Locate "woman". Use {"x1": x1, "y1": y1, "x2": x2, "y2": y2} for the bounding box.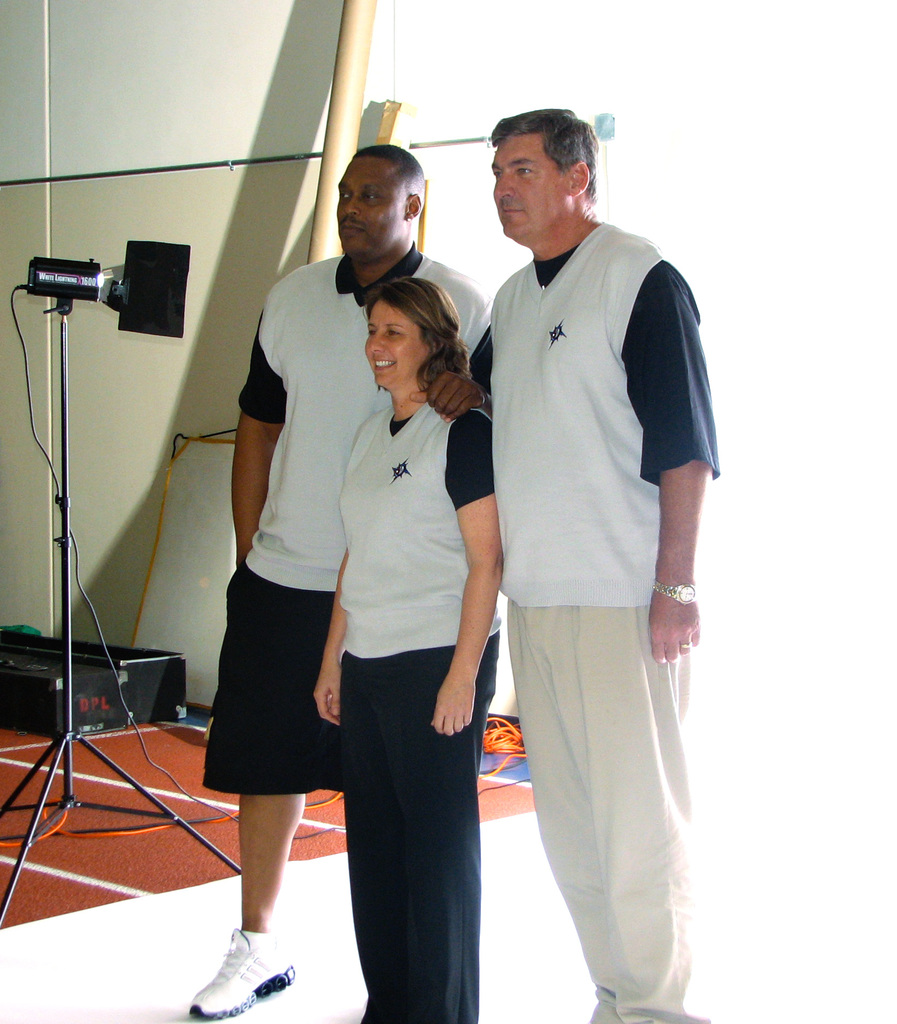
{"x1": 307, "y1": 274, "x2": 510, "y2": 1016}.
